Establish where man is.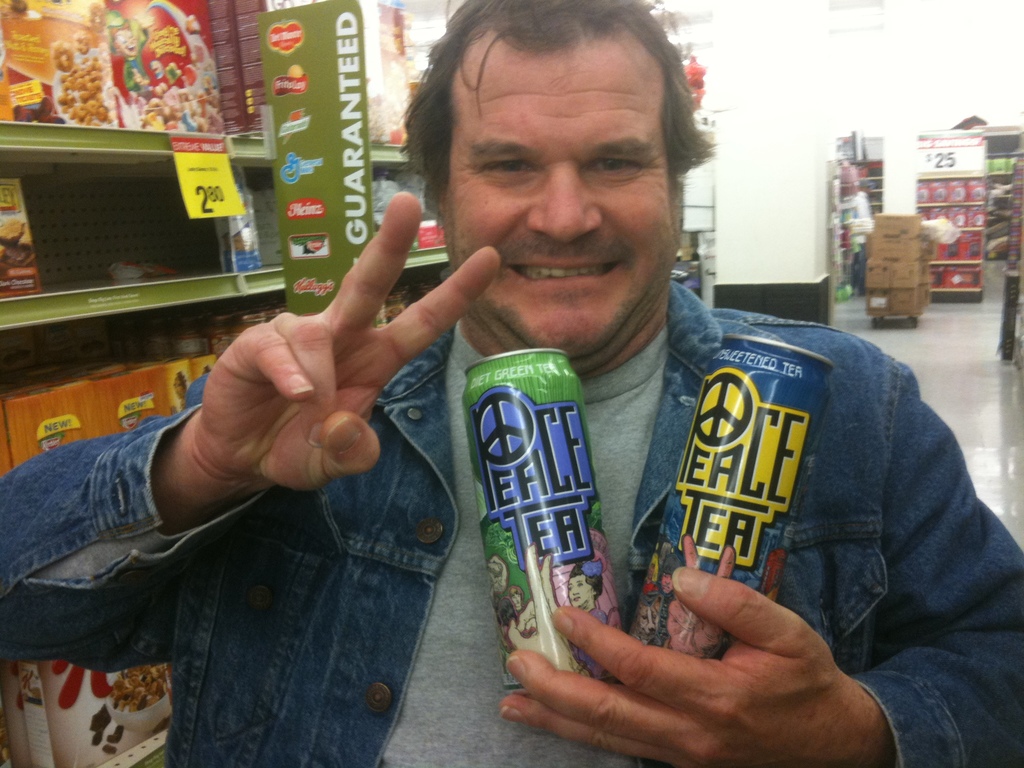
Established at <region>2, 0, 1023, 767</region>.
